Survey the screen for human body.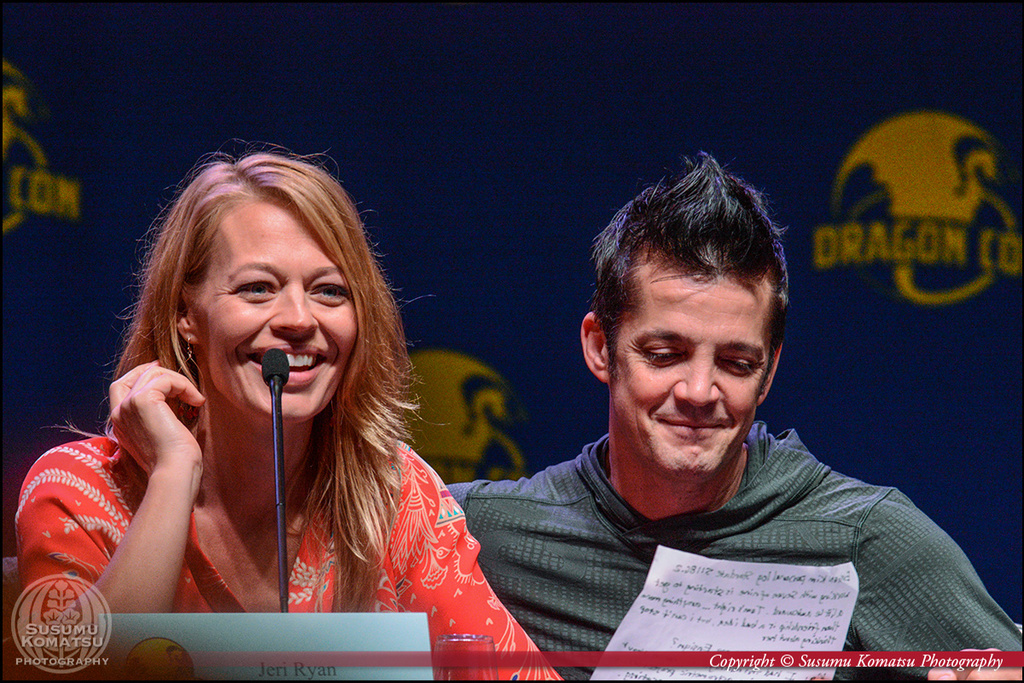
Survey found: (x1=444, y1=143, x2=1023, y2=682).
